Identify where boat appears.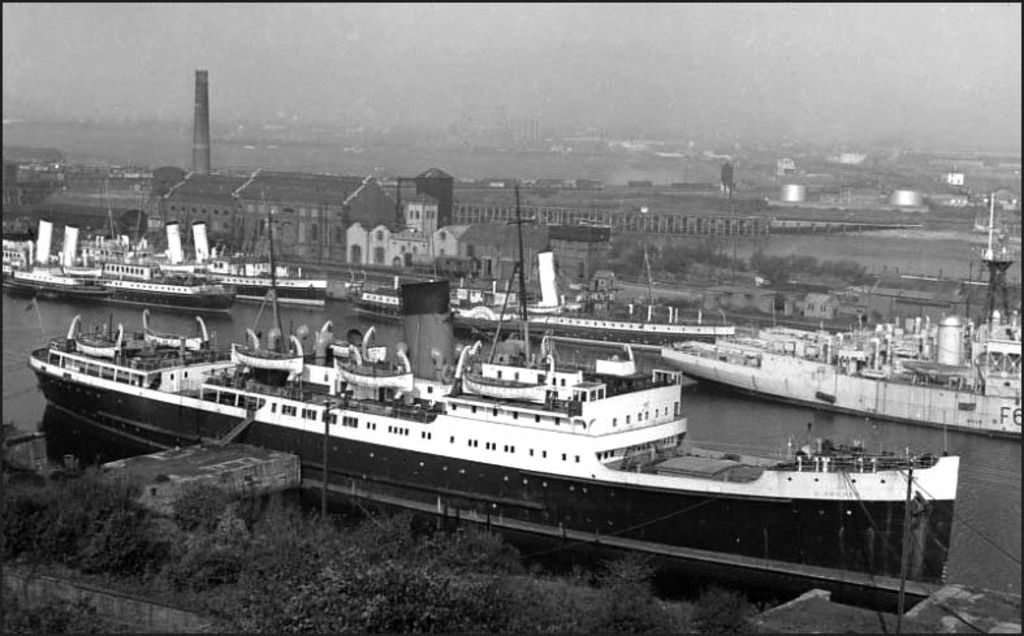
Appears at (354,263,727,350).
